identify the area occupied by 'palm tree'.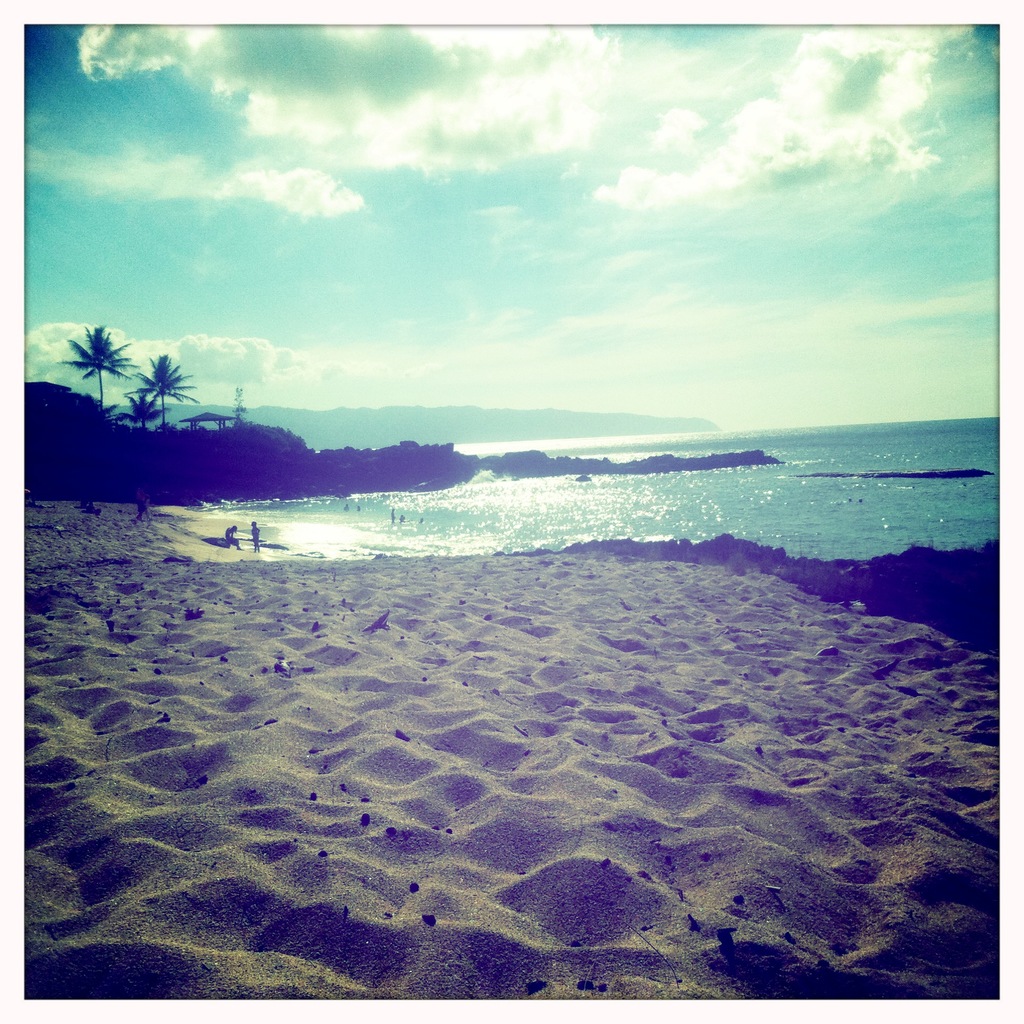
Area: {"left": 118, "top": 387, "right": 168, "bottom": 443}.
